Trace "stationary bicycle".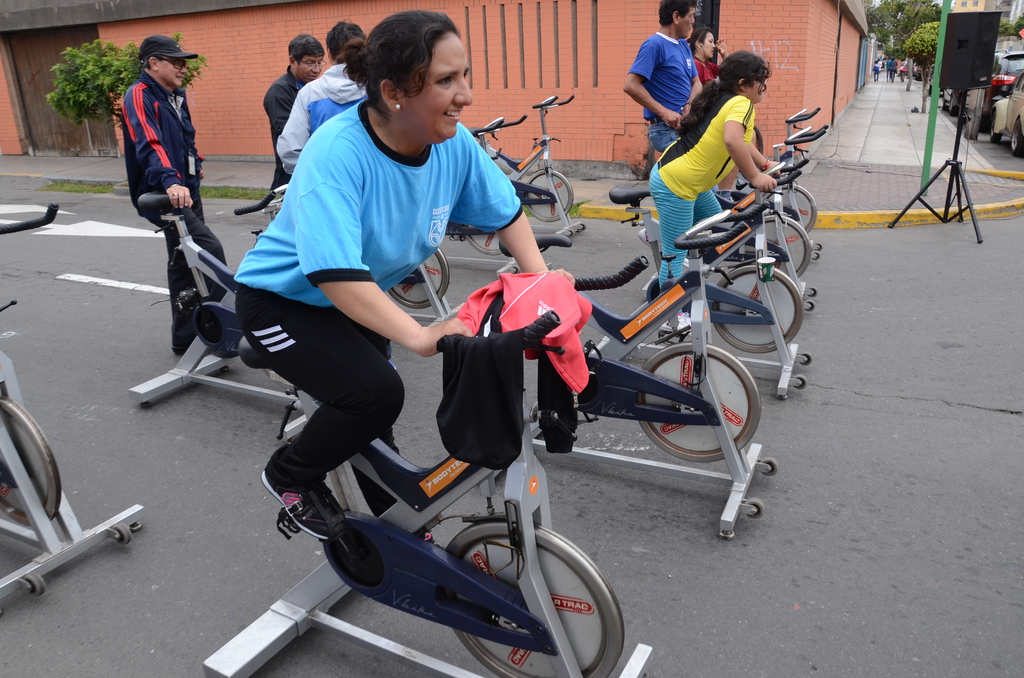
Traced to box(124, 181, 294, 432).
